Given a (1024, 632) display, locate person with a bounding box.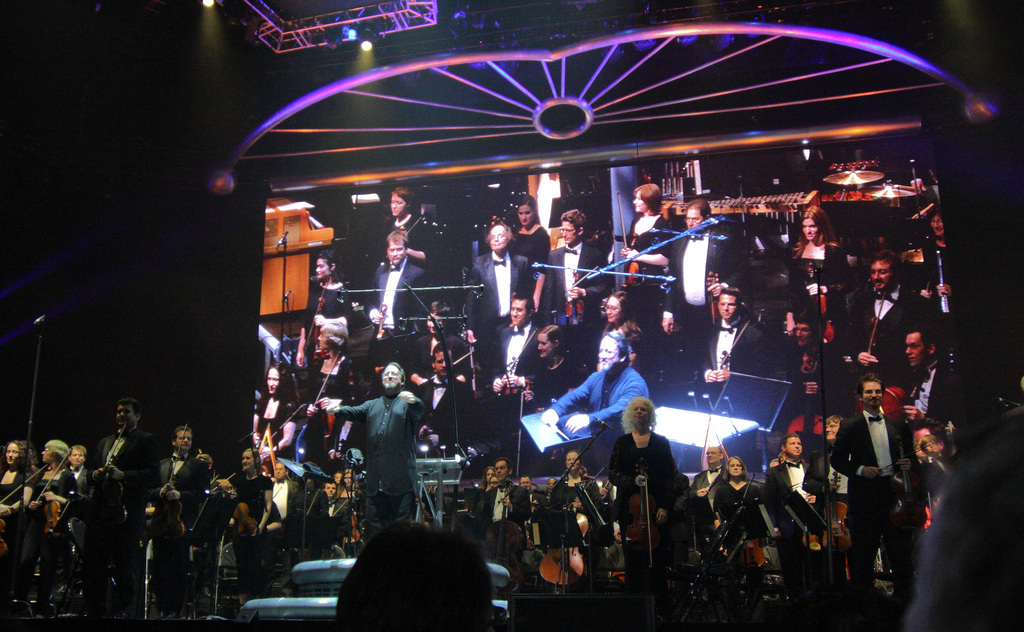
Located: <region>0, 185, 1023, 627</region>.
